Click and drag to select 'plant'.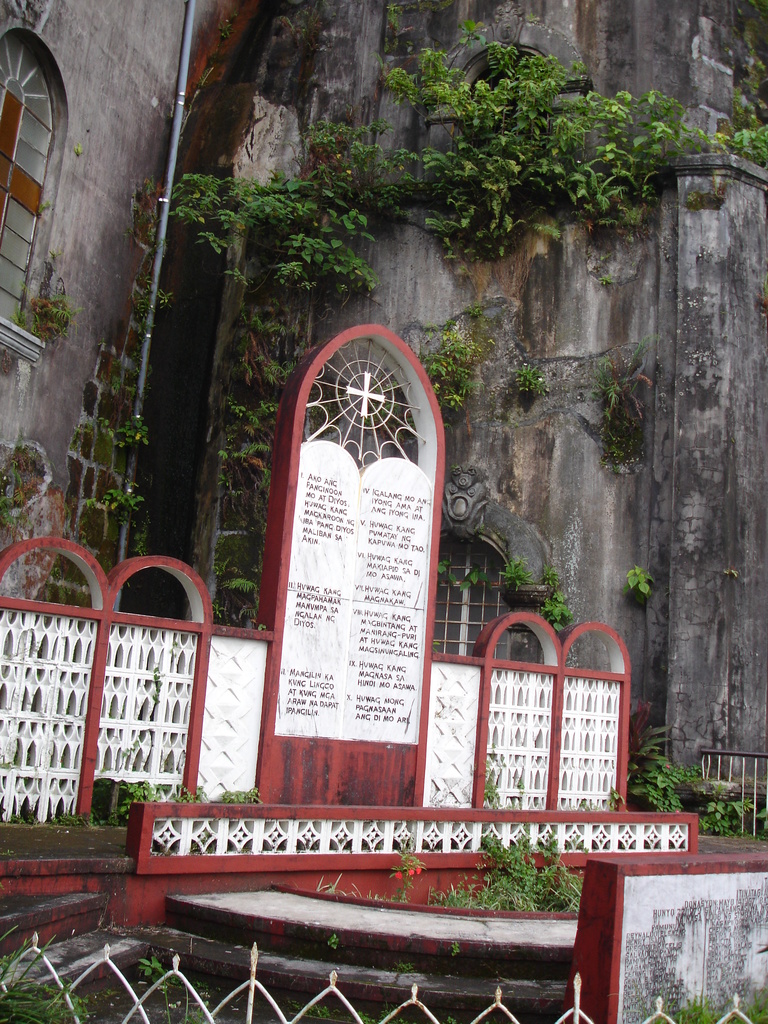
Selection: l=506, t=564, r=527, b=585.
